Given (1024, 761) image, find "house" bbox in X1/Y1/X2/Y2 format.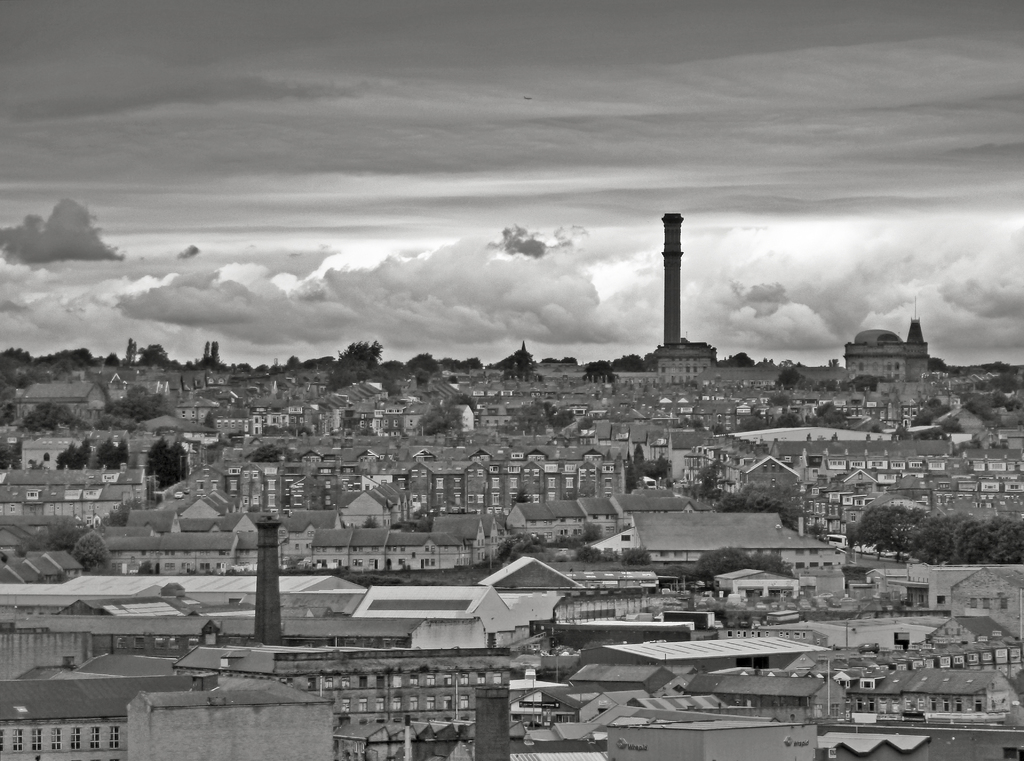
163/464/230/508.
